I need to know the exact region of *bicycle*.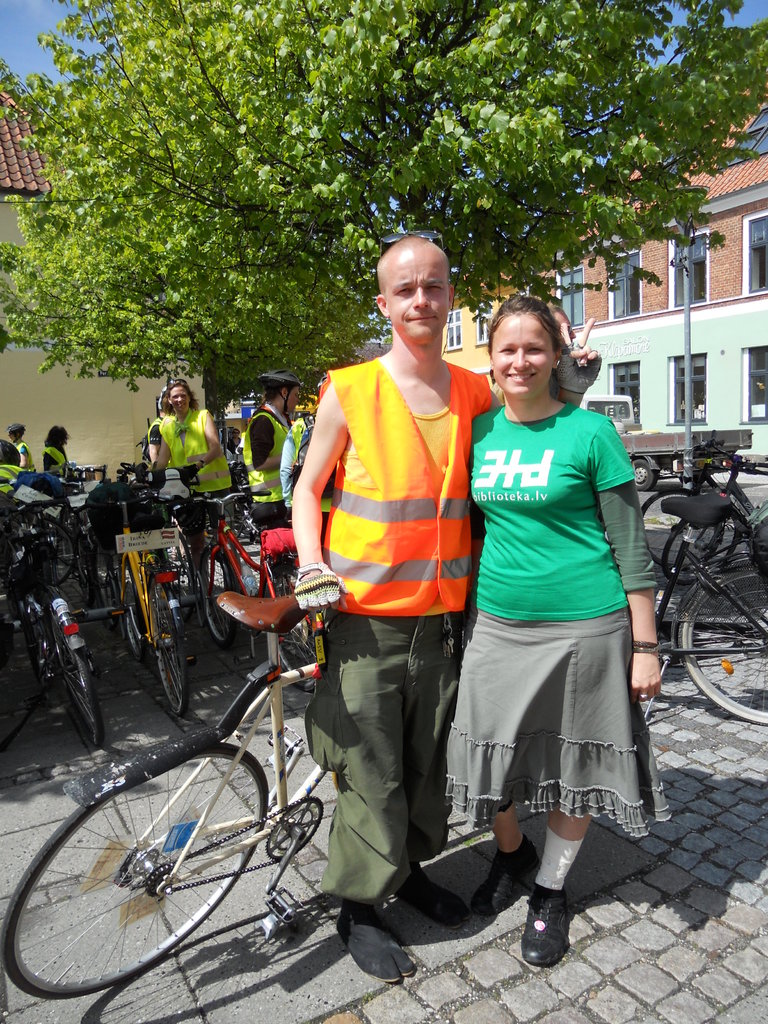
Region: 0/483/104/729.
